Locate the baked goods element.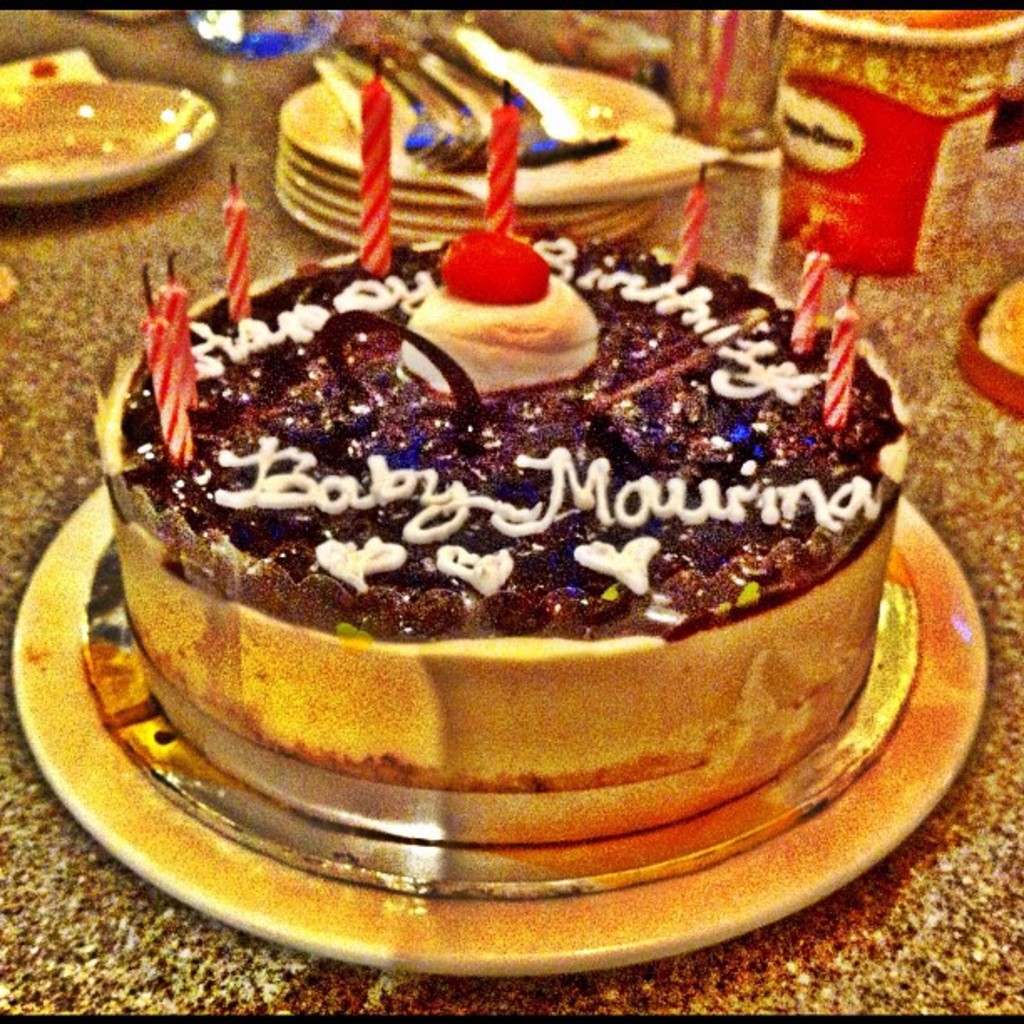
Element bbox: 49:278:945:810.
